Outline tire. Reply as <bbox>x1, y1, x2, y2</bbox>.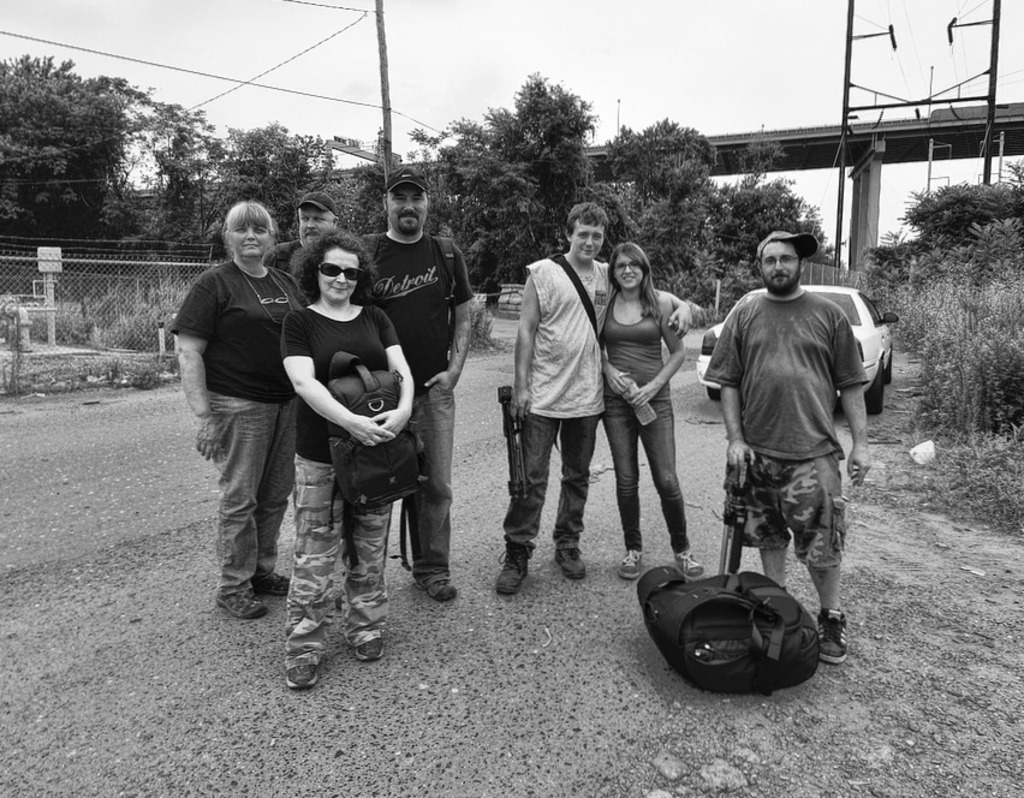
<bbox>867, 357, 887, 415</bbox>.
